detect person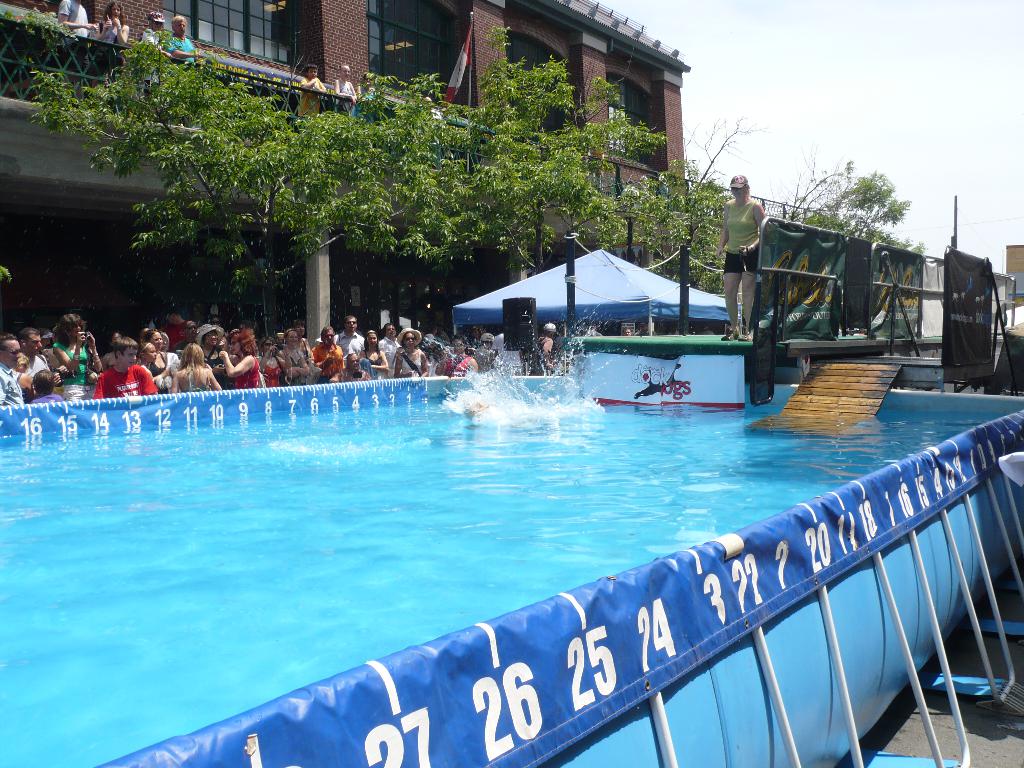
pyautogui.locateOnScreen(375, 321, 399, 381)
